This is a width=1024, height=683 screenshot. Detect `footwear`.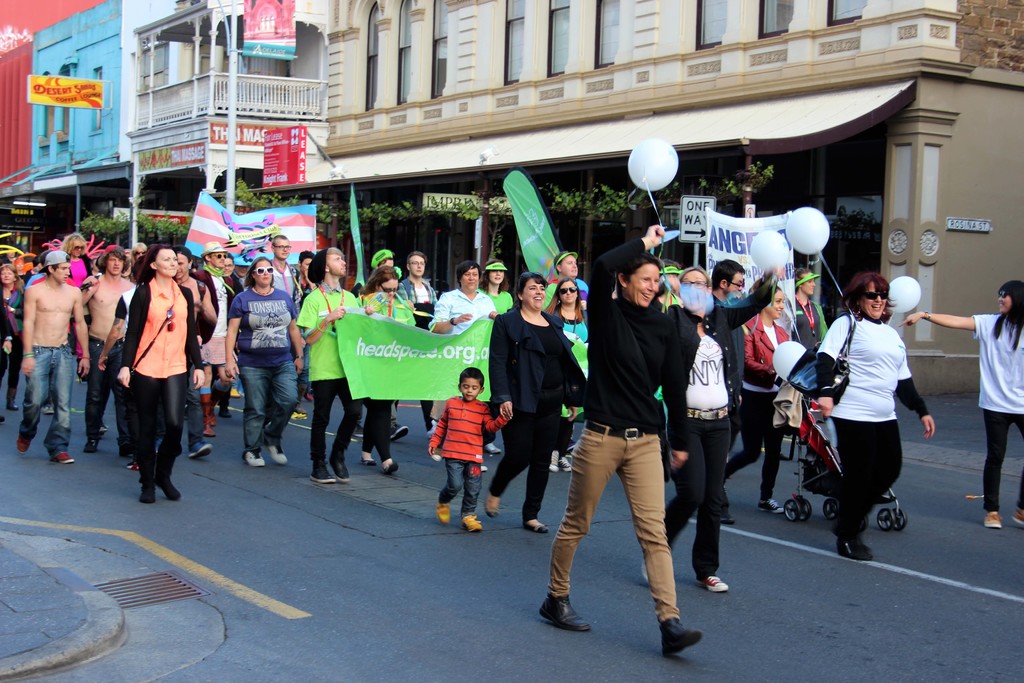
<bbox>381, 458, 398, 479</bbox>.
